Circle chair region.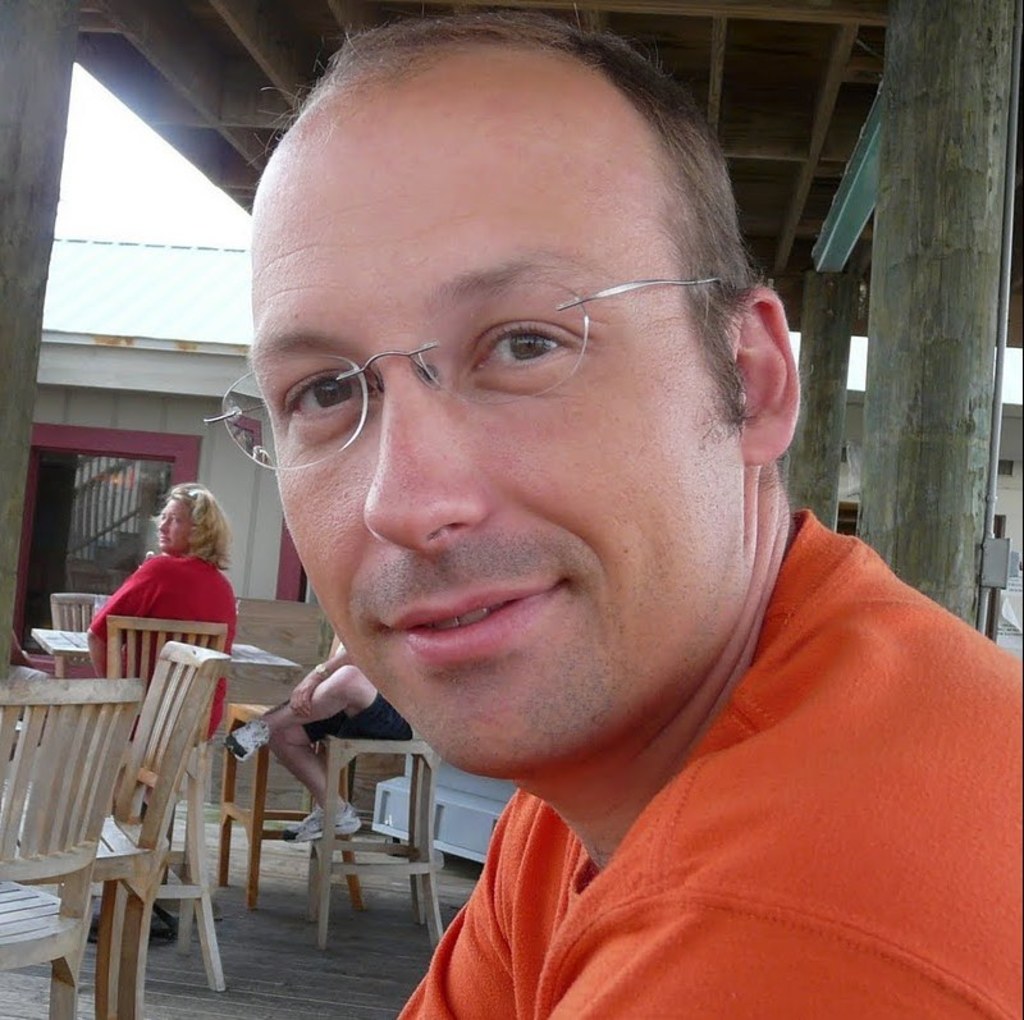
Region: x1=51, y1=595, x2=115, y2=672.
